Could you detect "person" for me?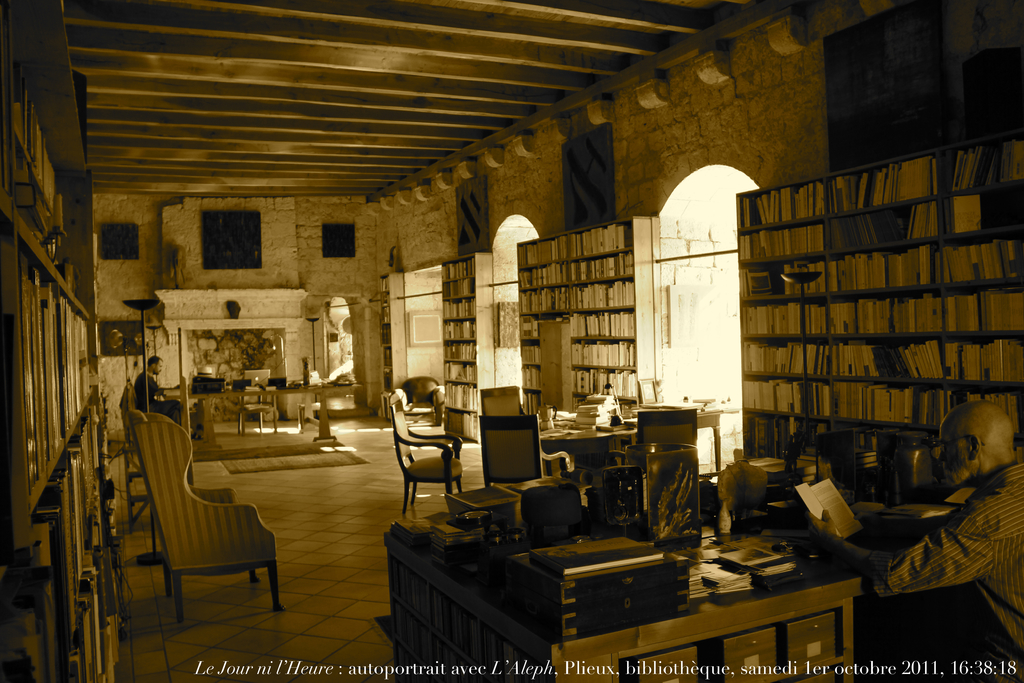
Detection result: [813,399,1023,682].
